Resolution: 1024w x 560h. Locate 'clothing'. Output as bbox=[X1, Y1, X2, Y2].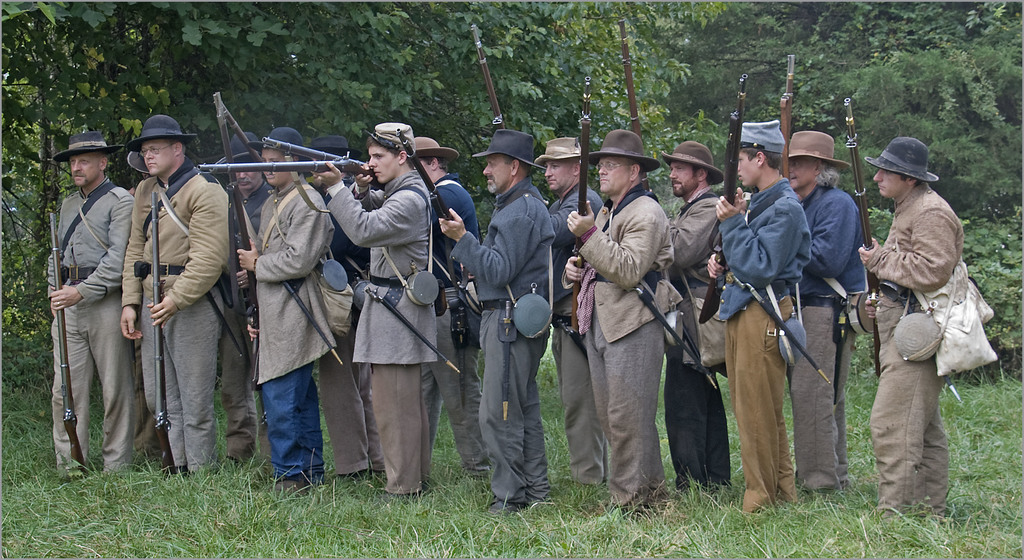
bbox=[785, 179, 868, 497].
